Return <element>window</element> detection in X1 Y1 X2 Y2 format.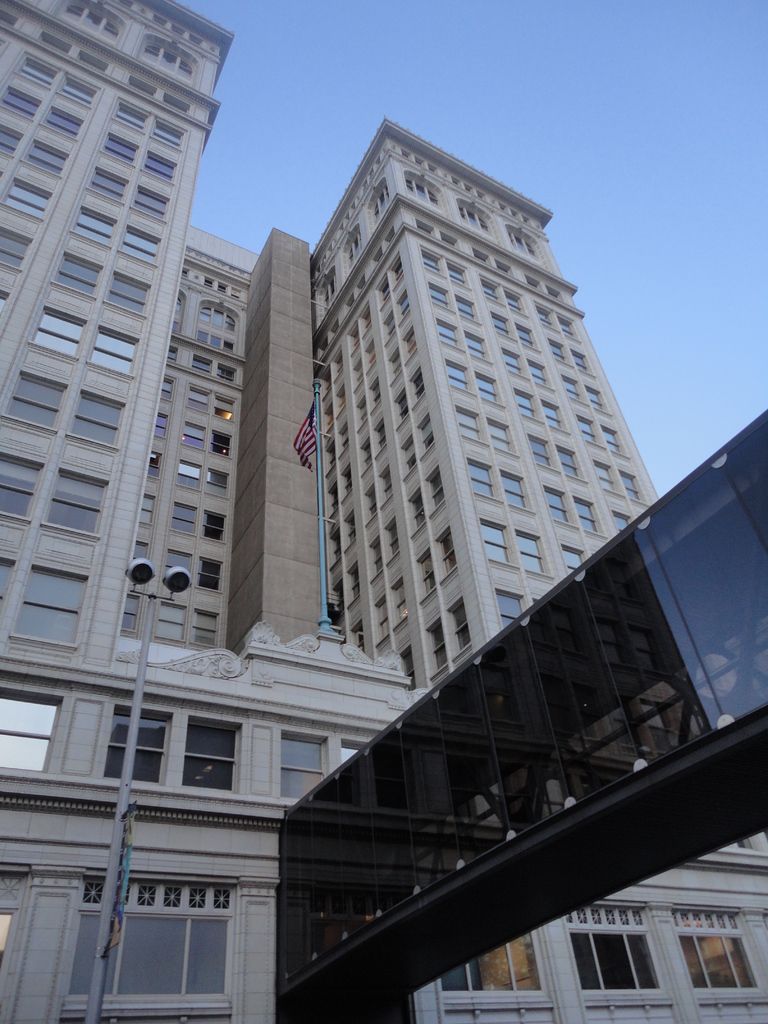
139 493 153 524.
